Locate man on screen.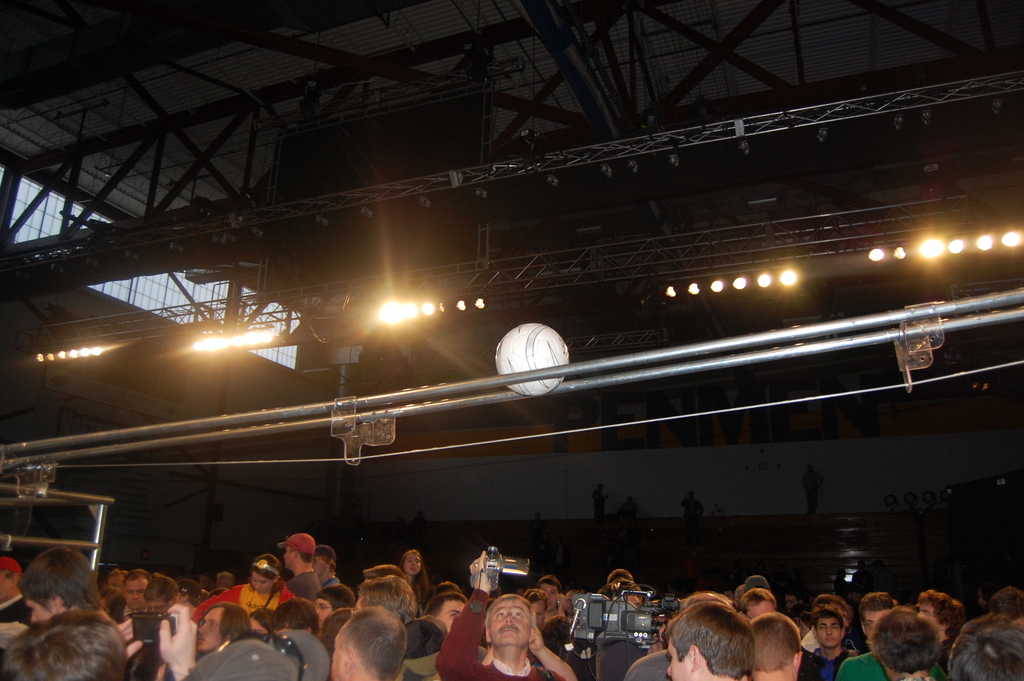
On screen at region(523, 589, 544, 630).
